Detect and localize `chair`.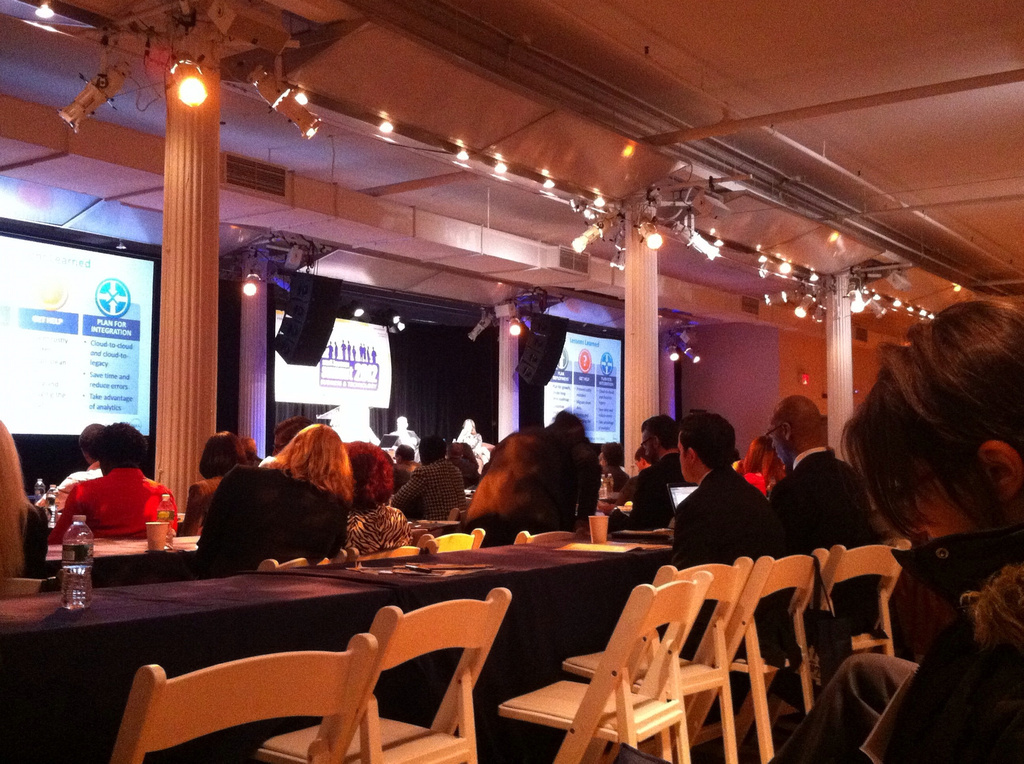
Localized at 415:529:483:550.
